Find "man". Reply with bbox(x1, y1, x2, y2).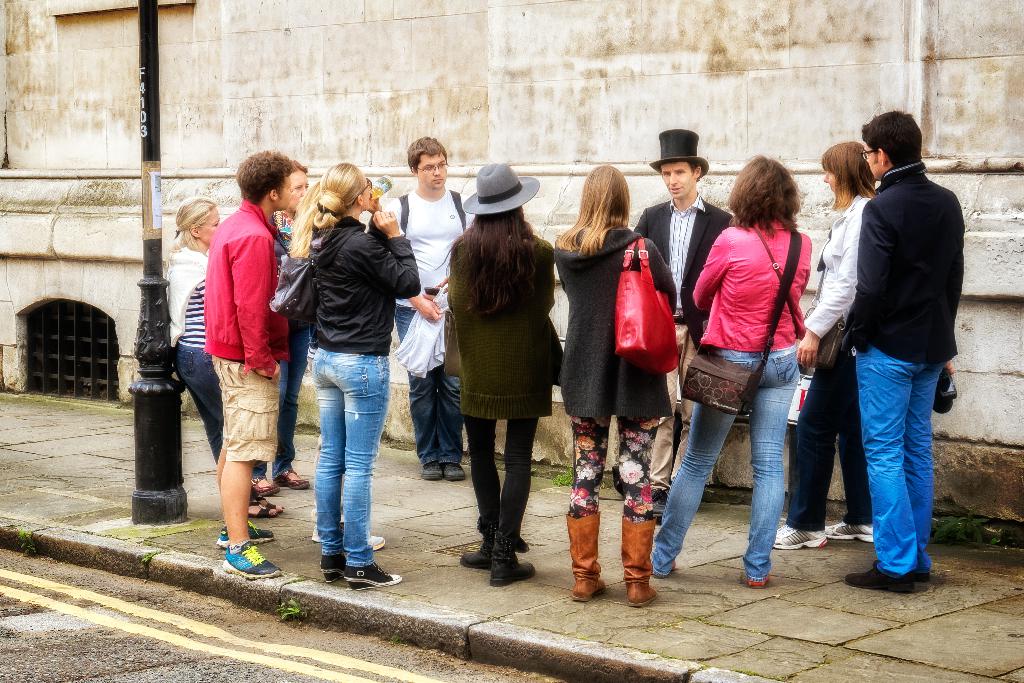
bbox(371, 131, 480, 483).
